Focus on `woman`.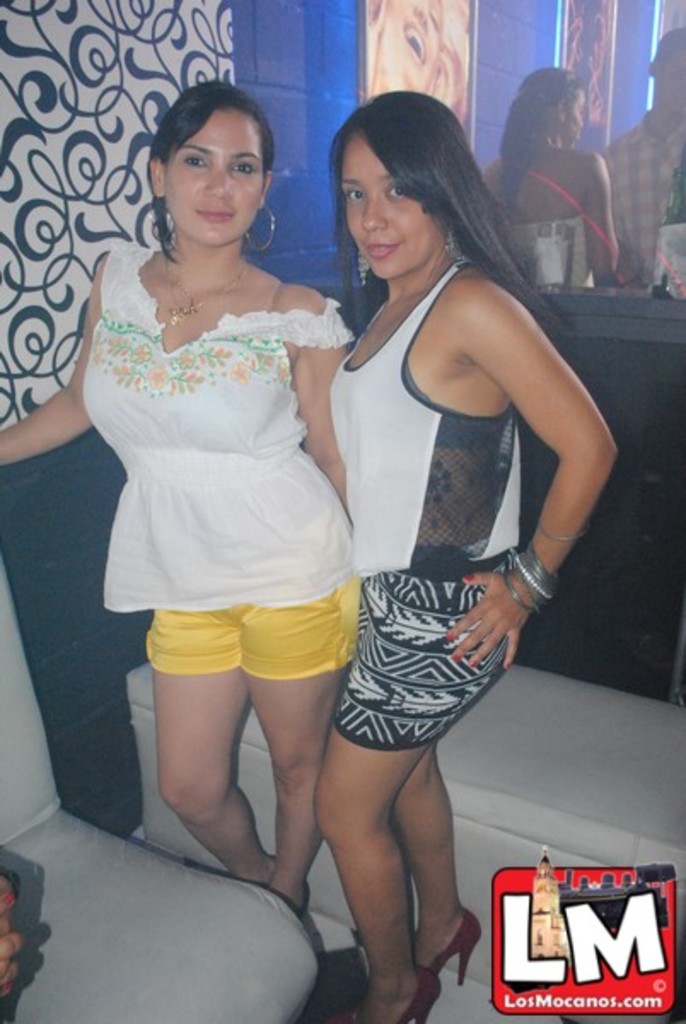
Focused at {"x1": 485, "y1": 55, "x2": 621, "y2": 321}.
